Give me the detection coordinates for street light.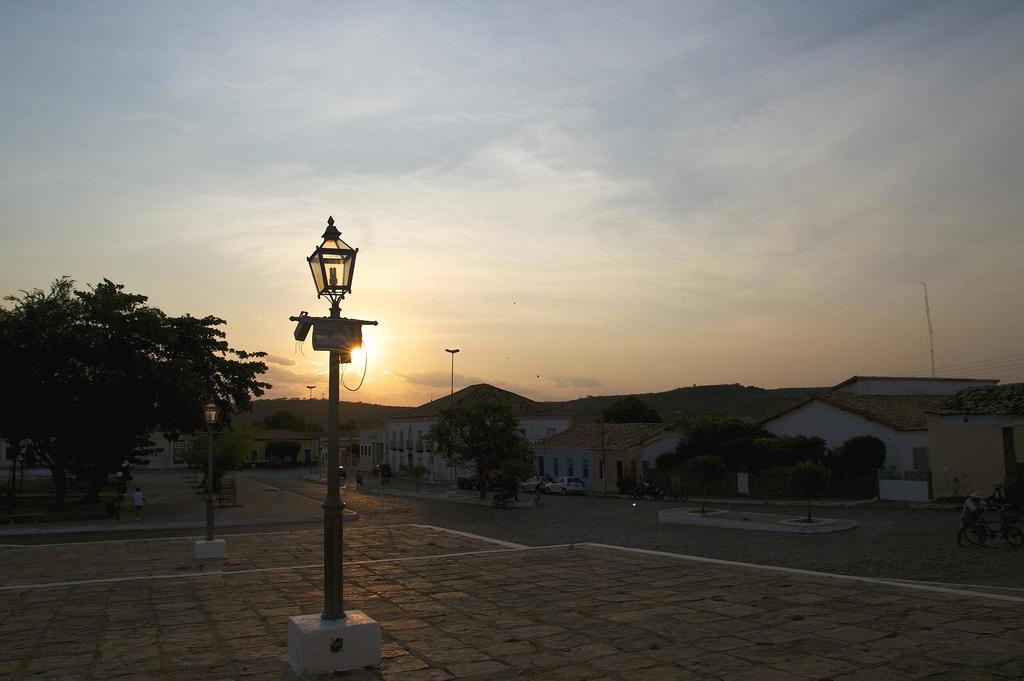
440,345,463,389.
